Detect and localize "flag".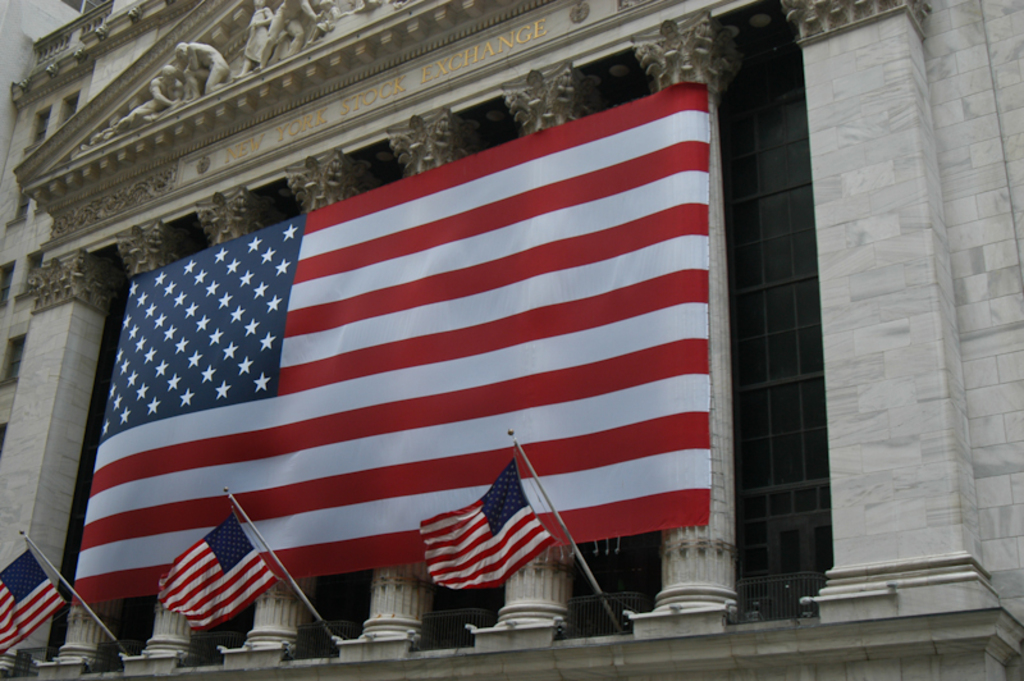
Localized at <region>0, 554, 67, 658</region>.
